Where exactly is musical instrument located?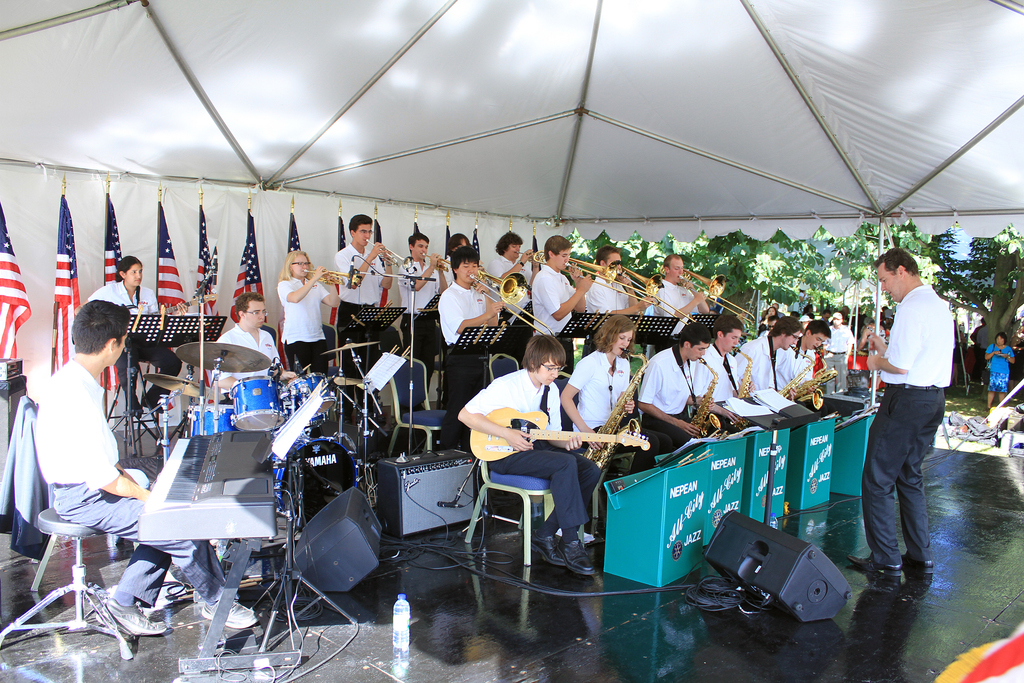
Its bounding box is left=532, top=246, right=662, bottom=308.
